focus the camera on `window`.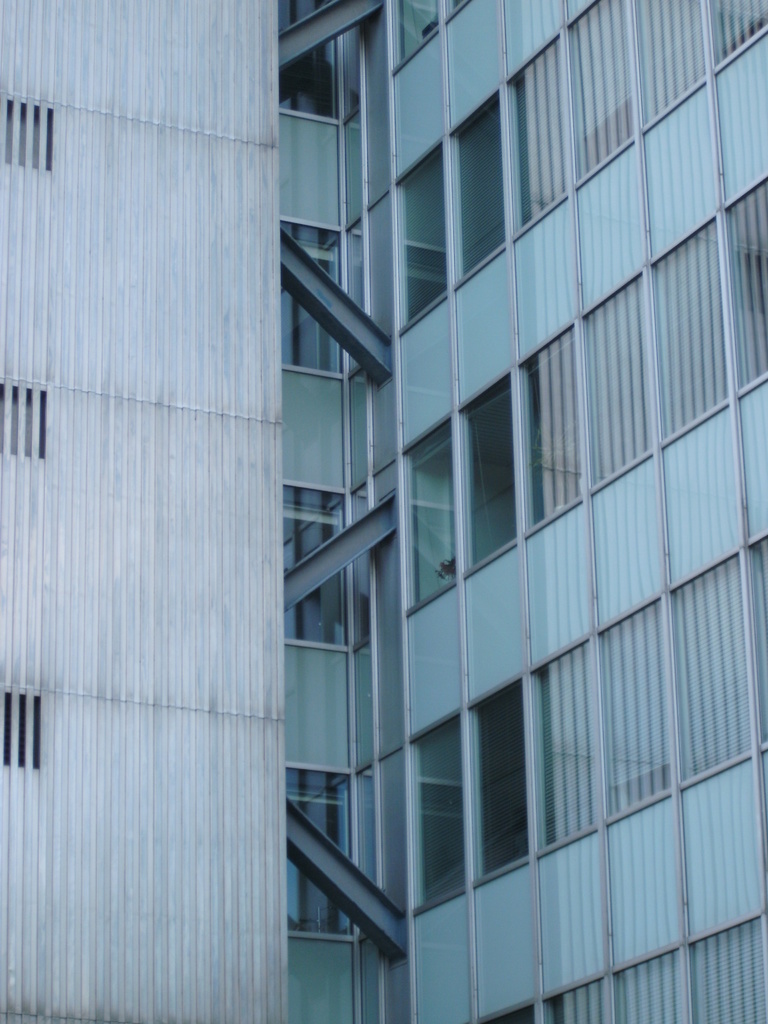
Focus region: BBox(399, 409, 493, 603).
